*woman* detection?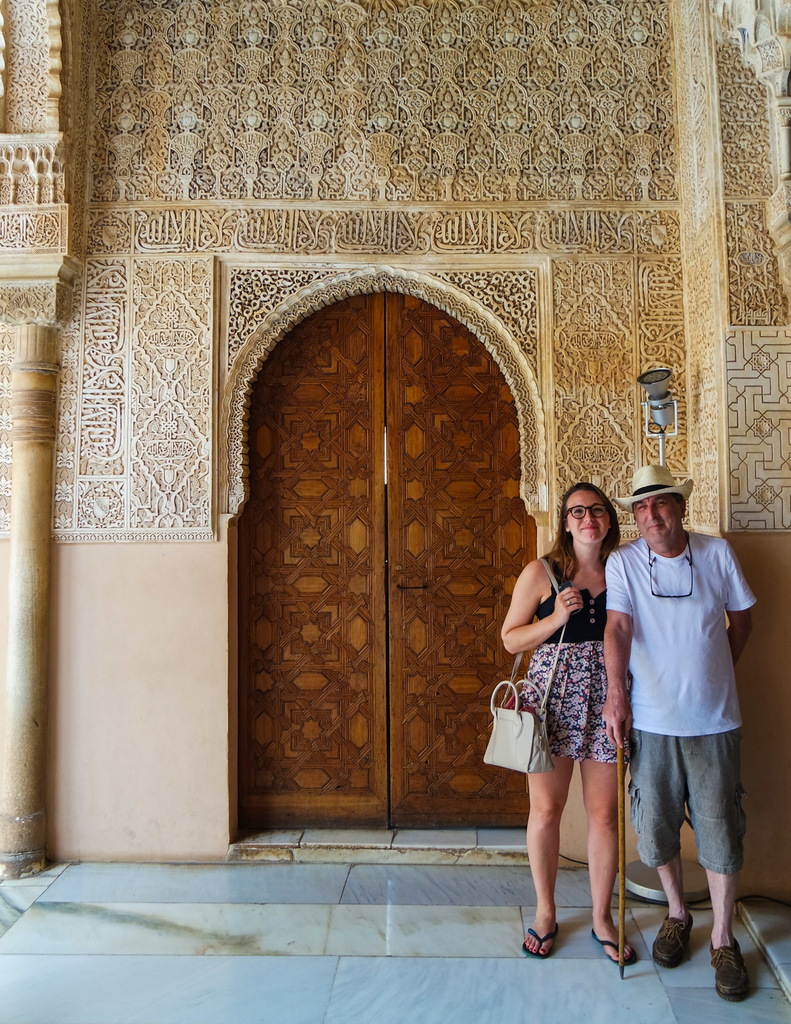
rect(507, 489, 650, 960)
